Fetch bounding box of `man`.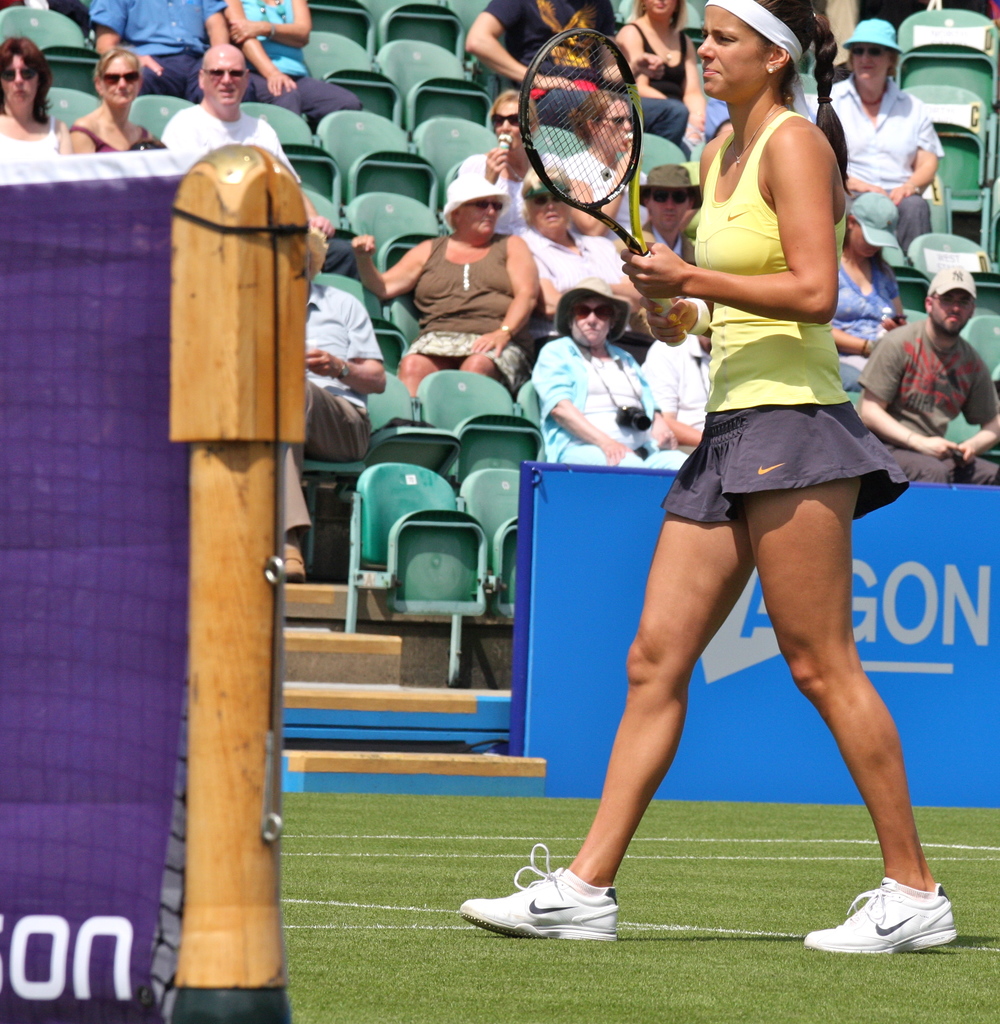
Bbox: box(855, 262, 999, 485).
